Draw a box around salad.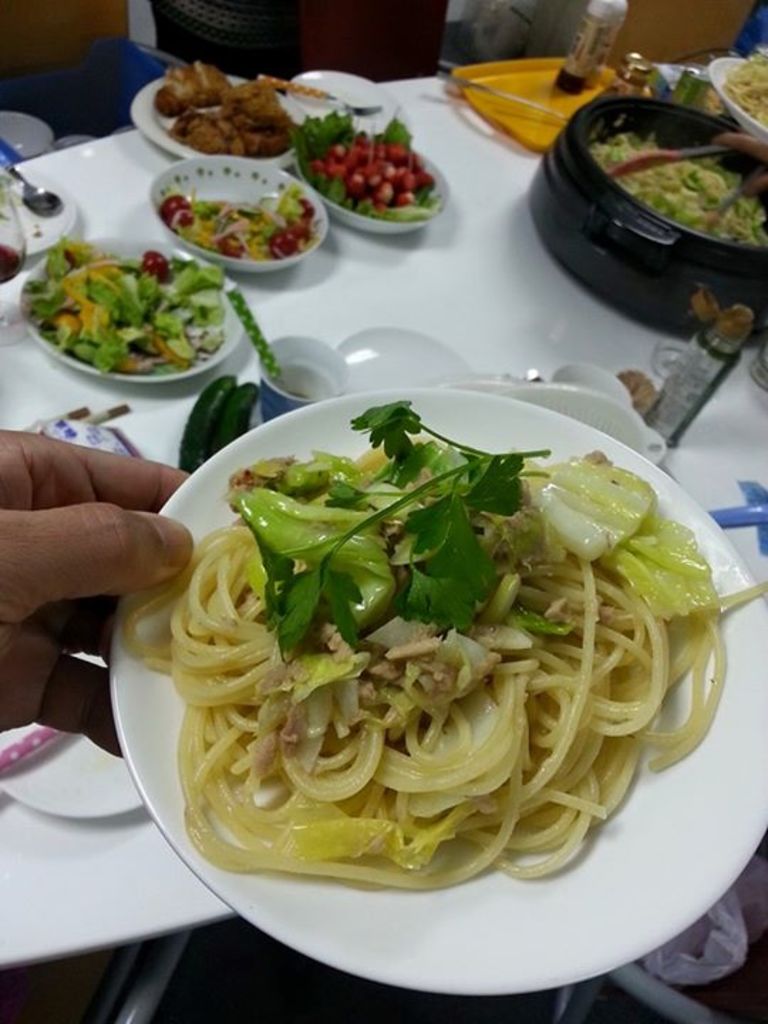
155, 183, 329, 259.
